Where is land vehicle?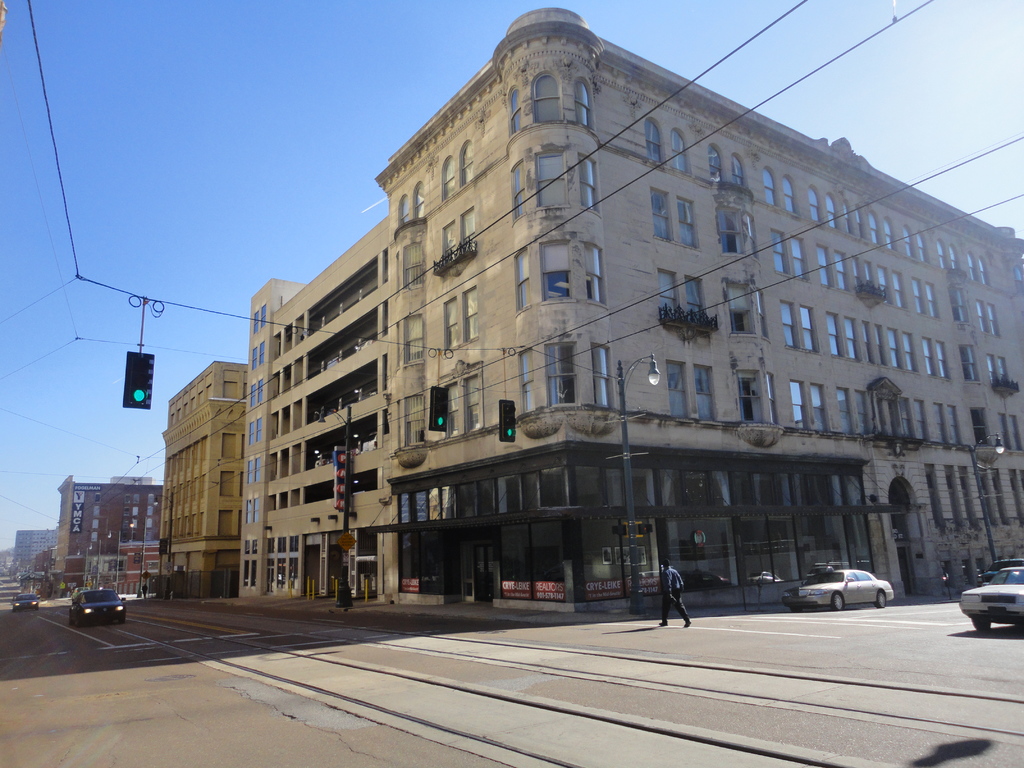
x1=976 y1=555 x2=1023 y2=588.
